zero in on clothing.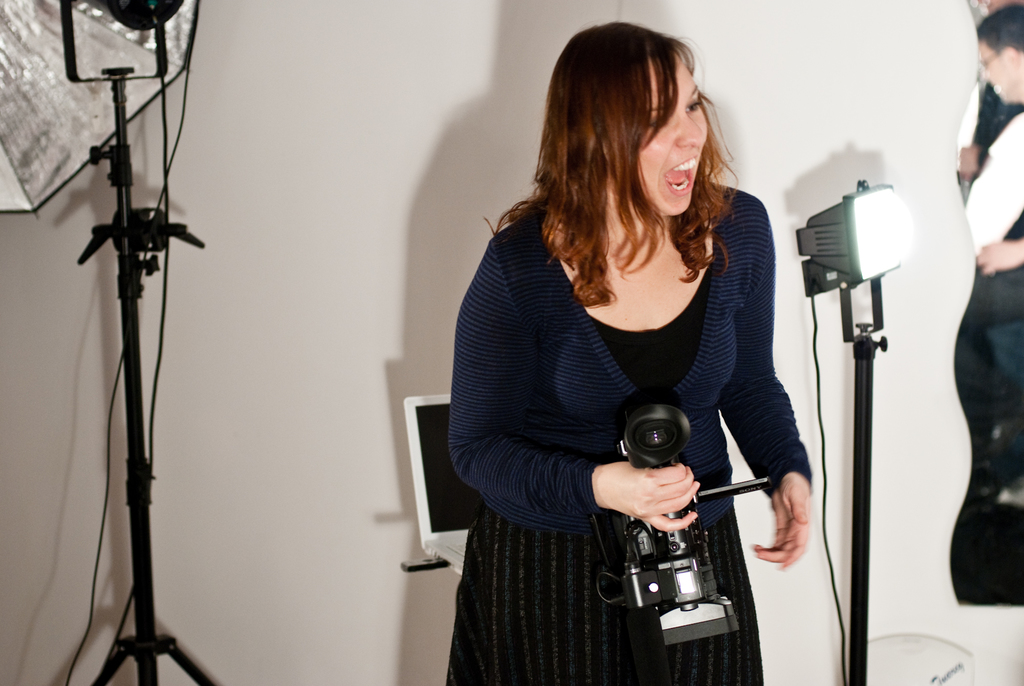
Zeroed in: pyautogui.locateOnScreen(948, 86, 1023, 407).
